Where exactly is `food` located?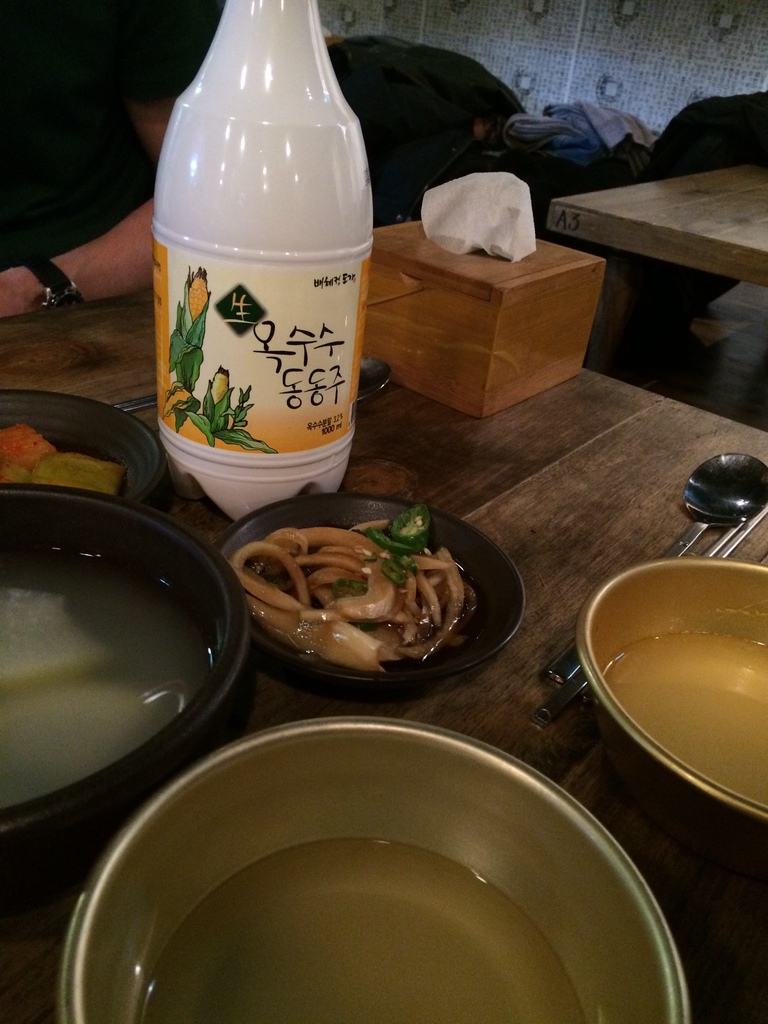
Its bounding box is left=0, top=414, right=127, bottom=498.
